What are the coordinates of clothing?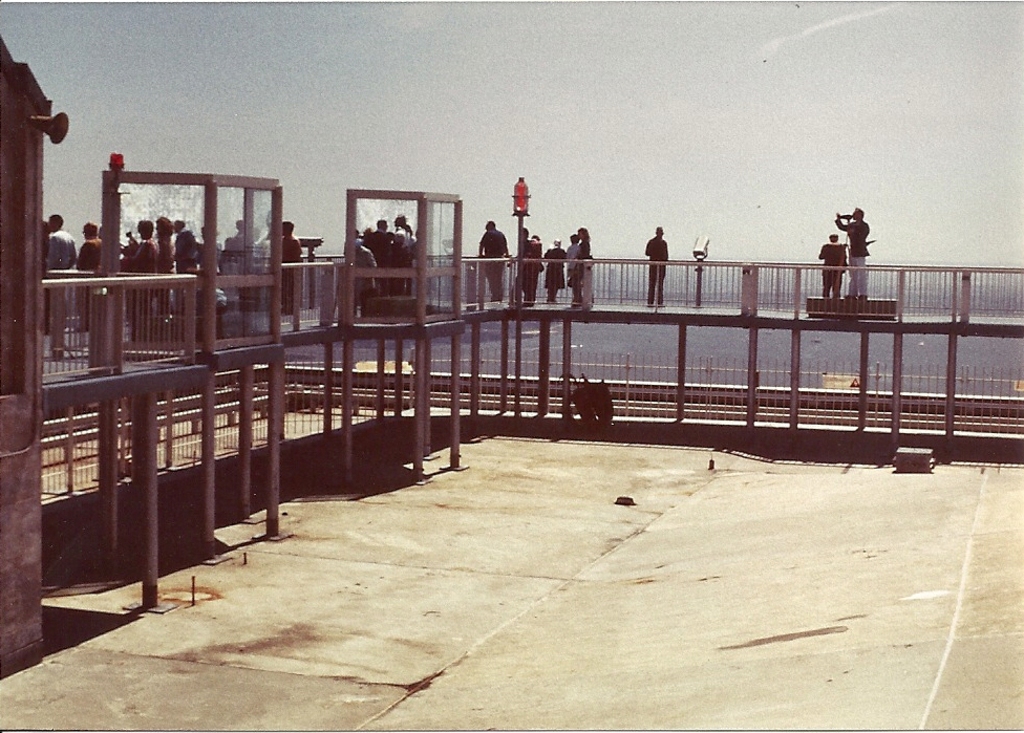
(562,243,579,297).
